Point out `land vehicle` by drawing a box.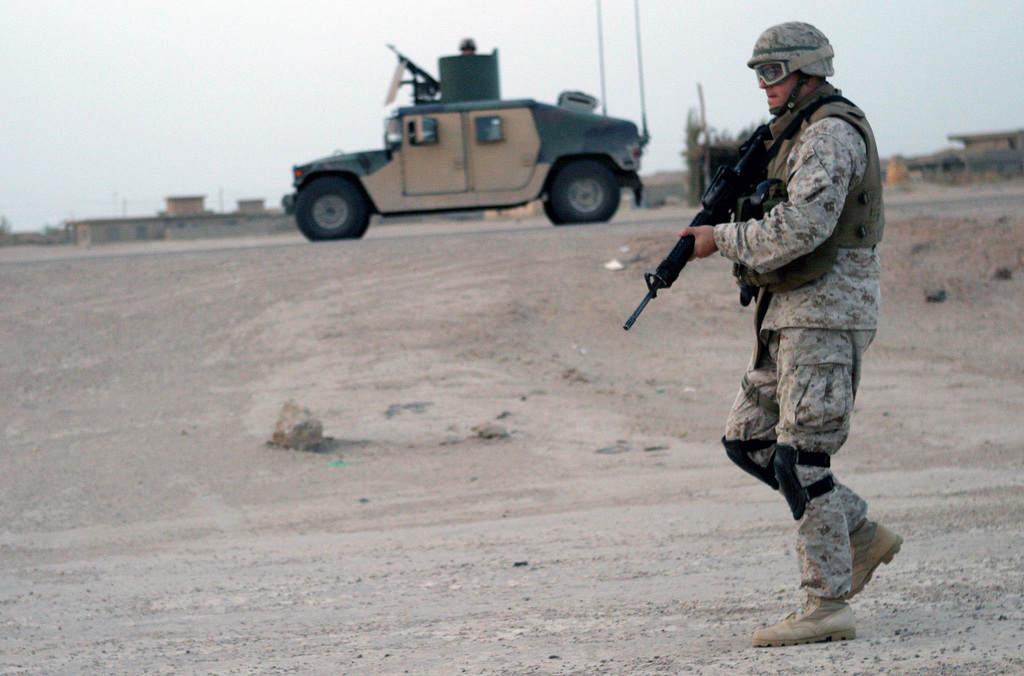
282,0,653,240.
